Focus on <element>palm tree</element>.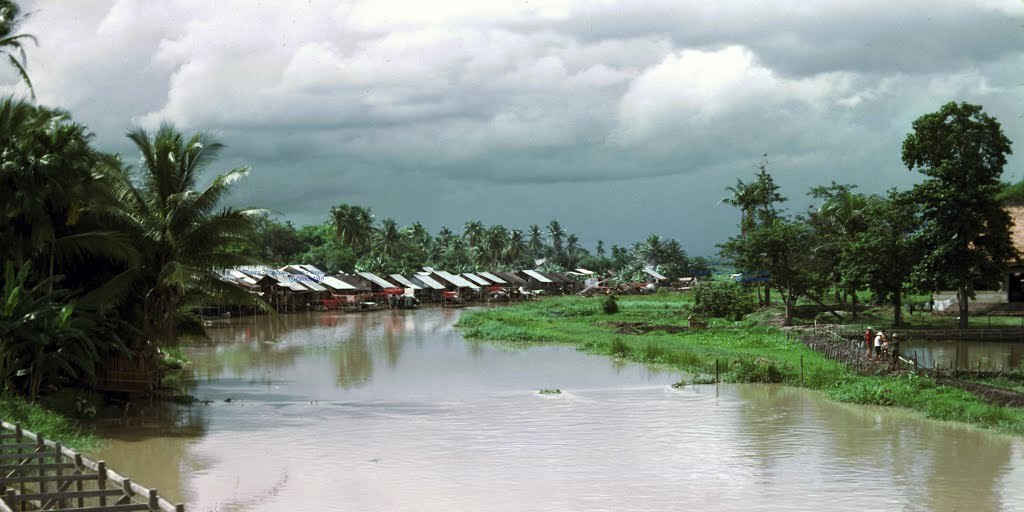
Focused at [562, 237, 582, 270].
